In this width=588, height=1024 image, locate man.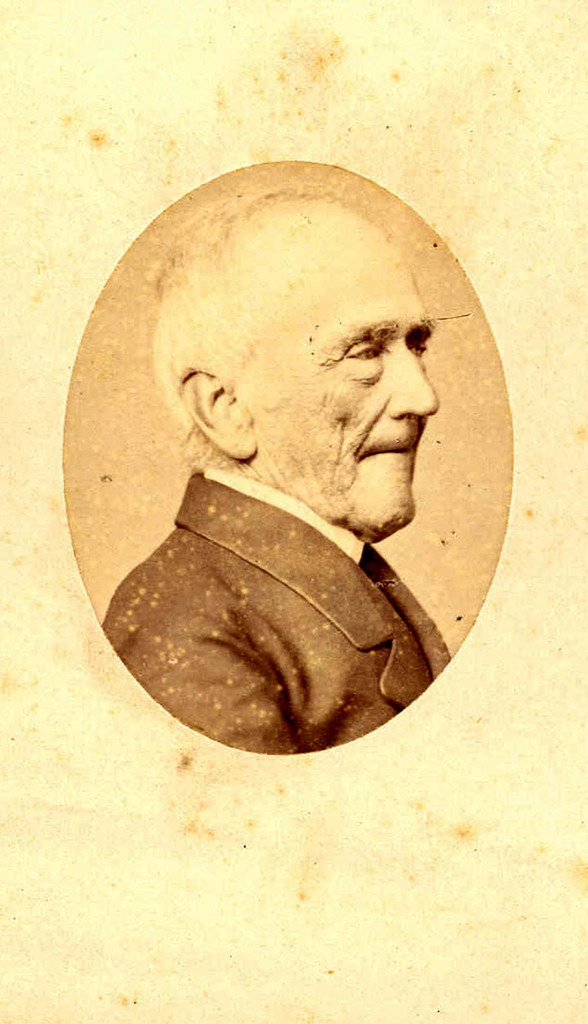
Bounding box: box=[86, 252, 493, 750].
